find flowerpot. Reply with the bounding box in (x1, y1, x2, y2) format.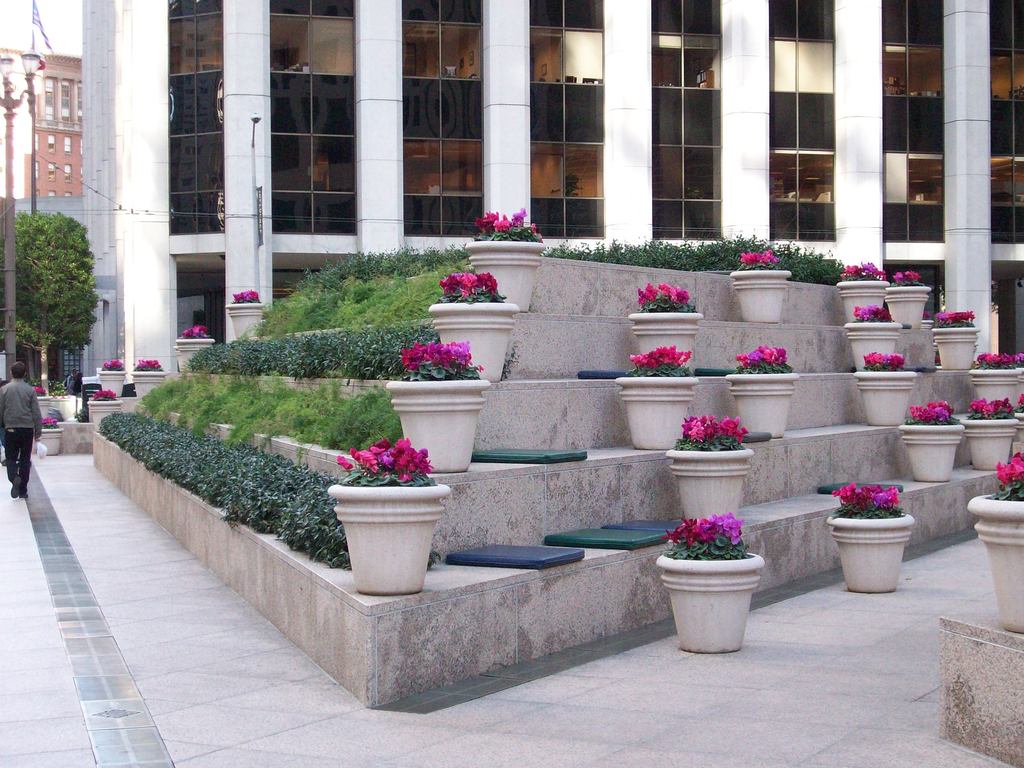
(96, 369, 131, 397).
